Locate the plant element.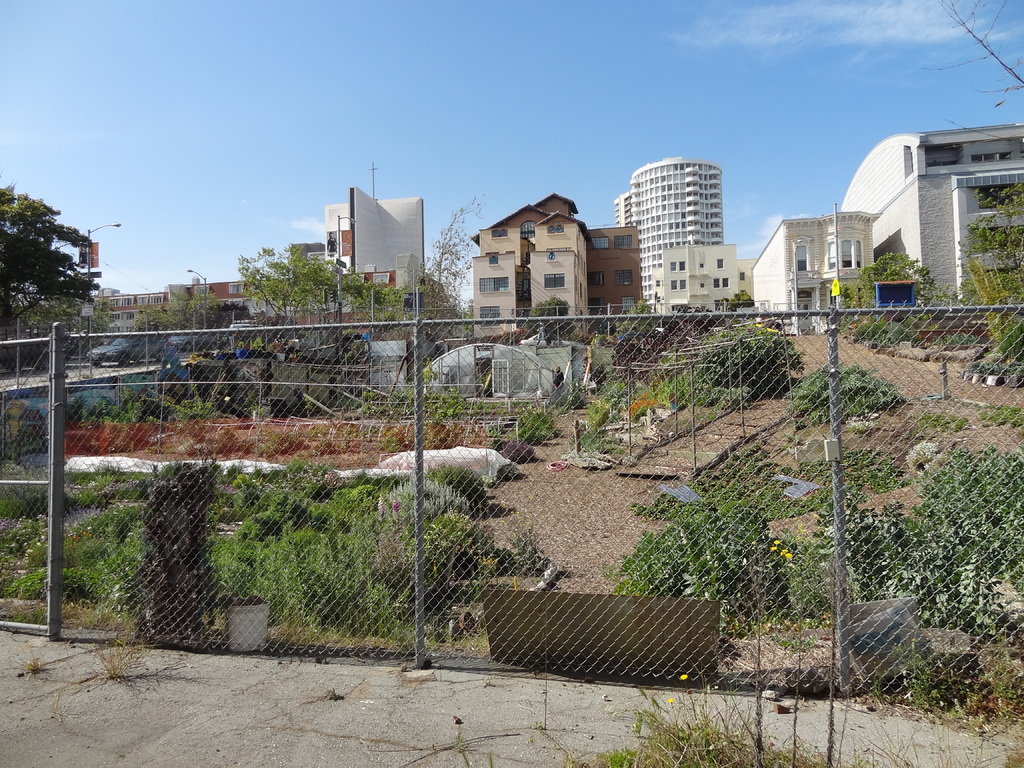
Element bbox: (225, 487, 425, 657).
